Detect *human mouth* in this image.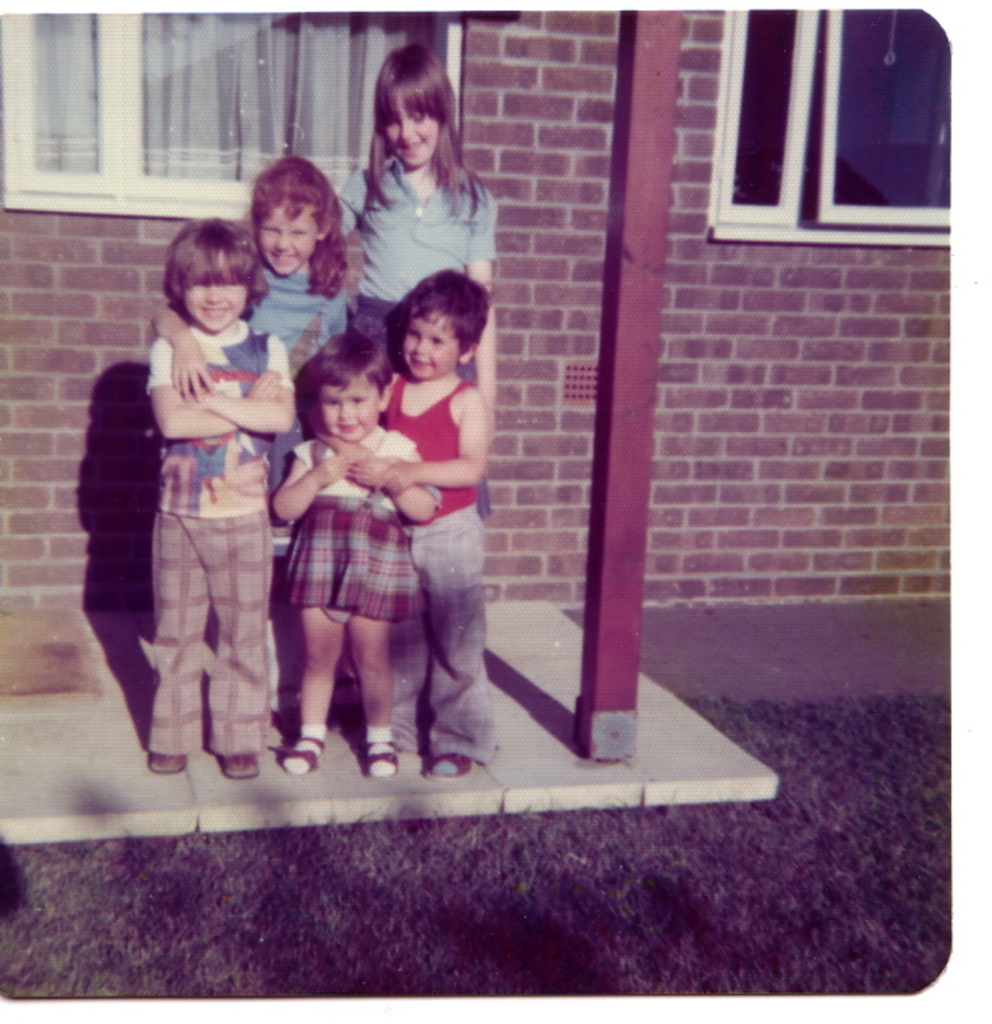
Detection: {"left": 406, "top": 349, "right": 429, "bottom": 373}.
